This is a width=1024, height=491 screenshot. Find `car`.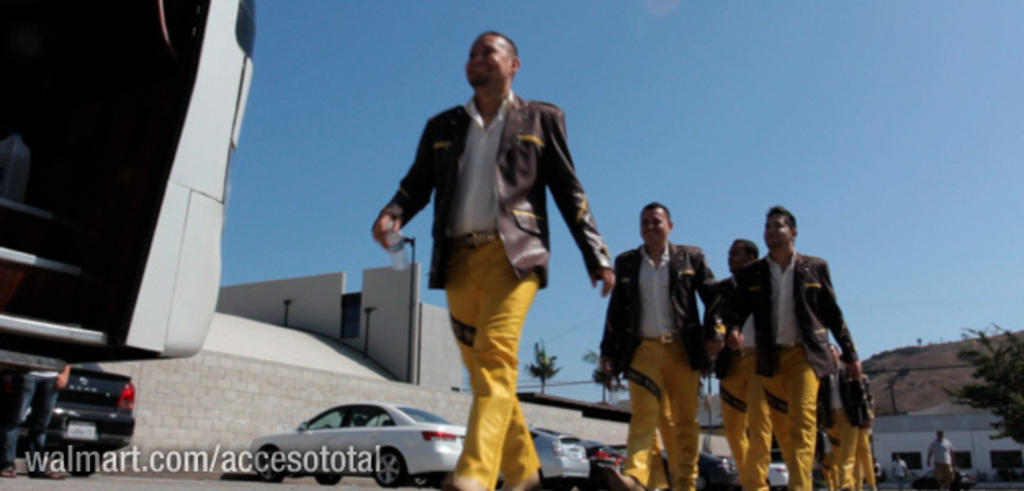
Bounding box: crop(919, 465, 965, 489).
